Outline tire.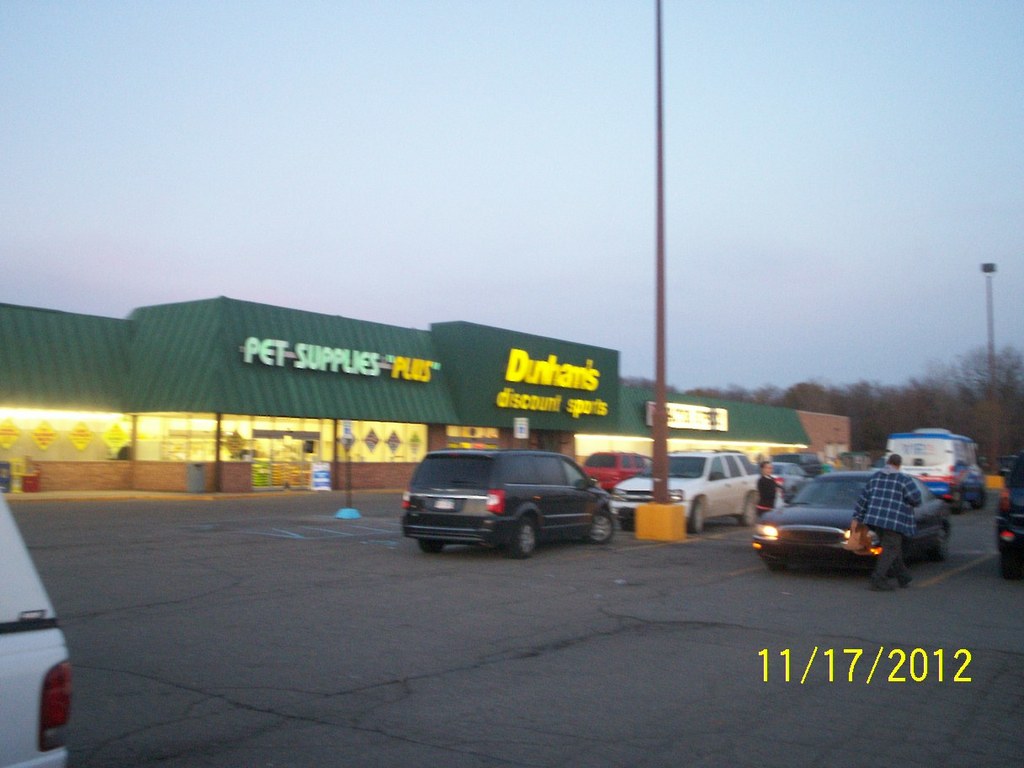
Outline: (584, 508, 613, 546).
